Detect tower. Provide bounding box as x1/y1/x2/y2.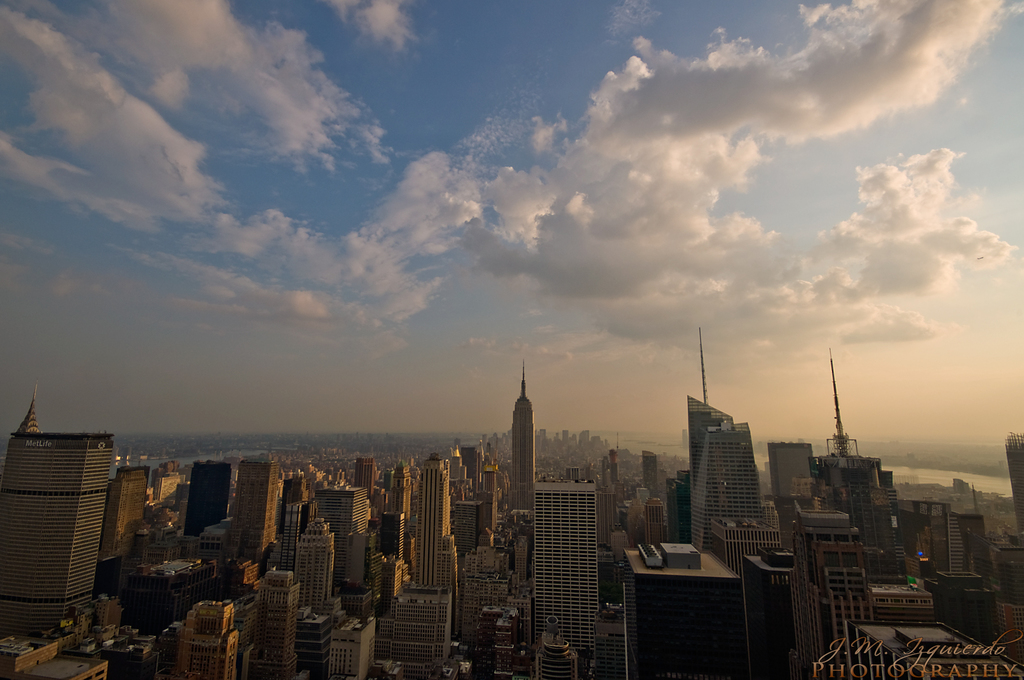
246/569/304/679.
